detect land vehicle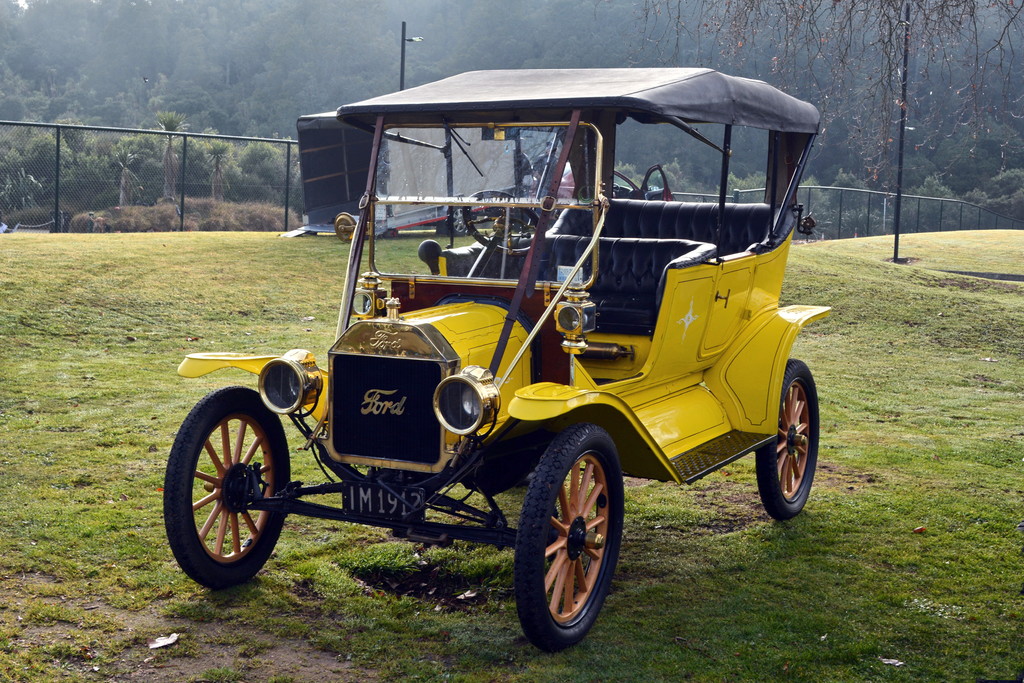
bbox=(197, 51, 823, 645)
